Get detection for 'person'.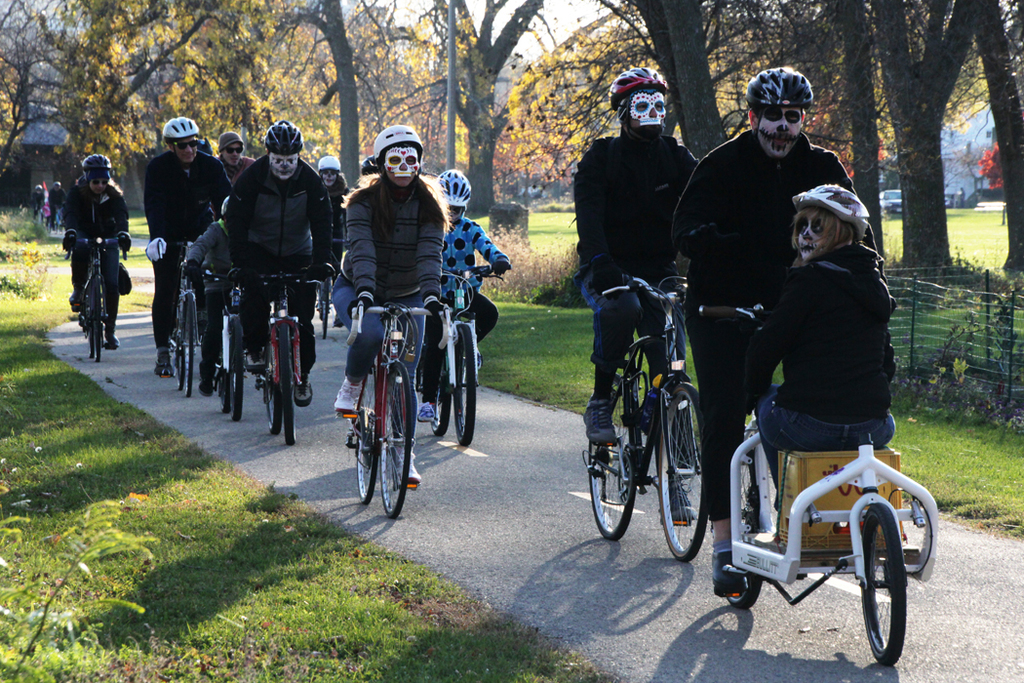
Detection: l=219, t=148, r=256, b=185.
